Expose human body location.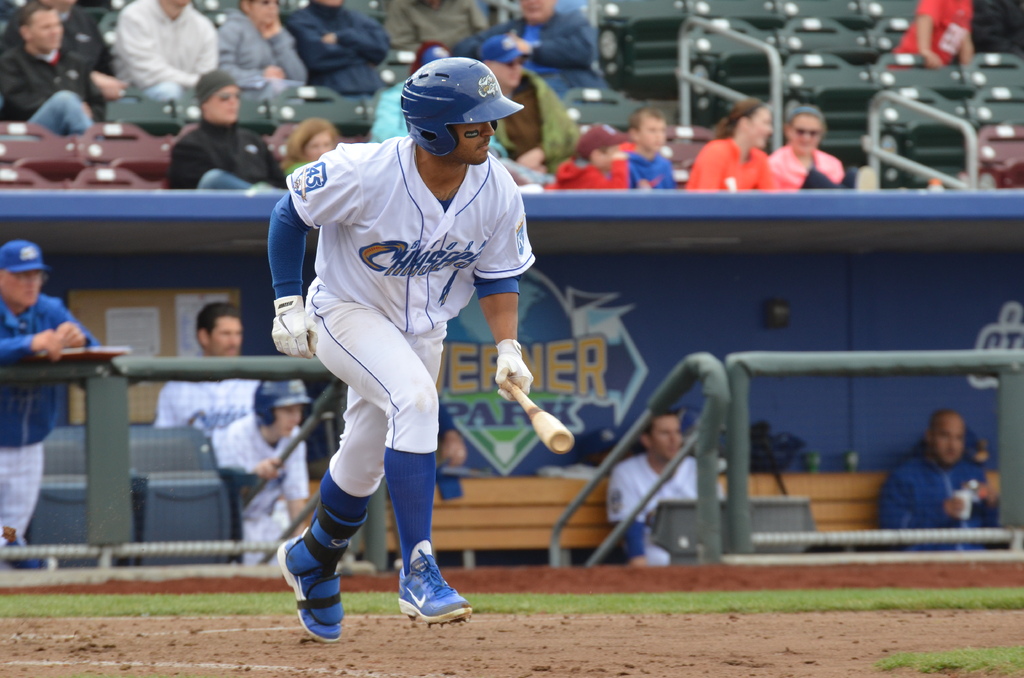
Exposed at select_region(682, 135, 779, 198).
